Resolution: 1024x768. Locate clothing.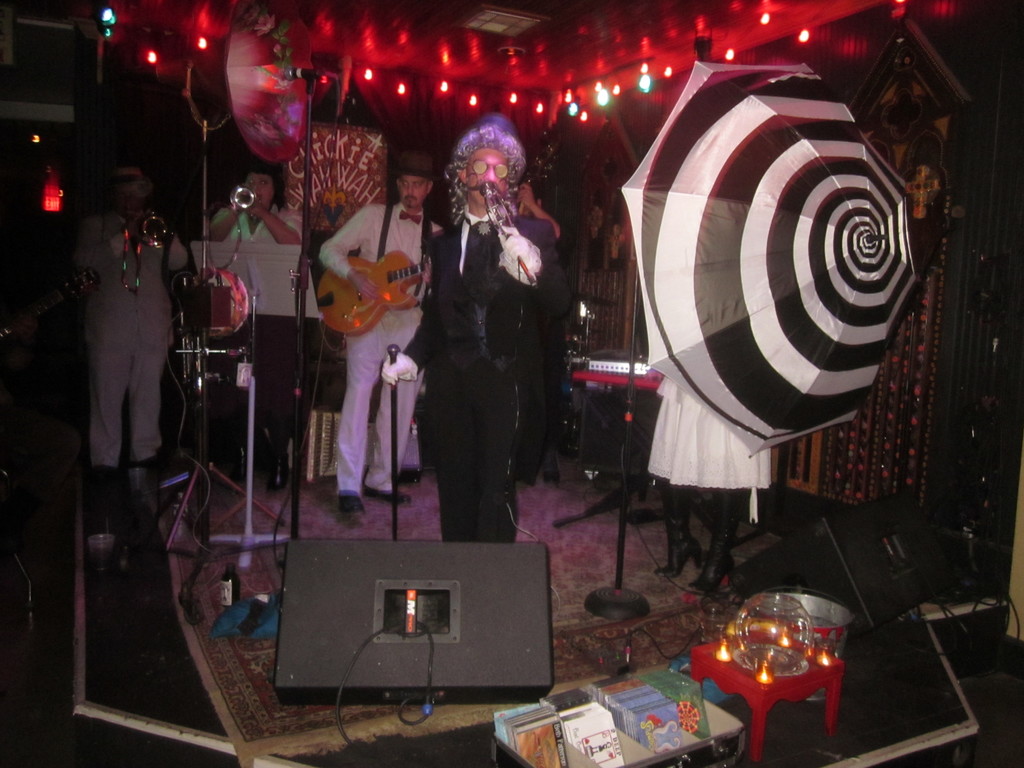
detection(70, 209, 186, 484).
